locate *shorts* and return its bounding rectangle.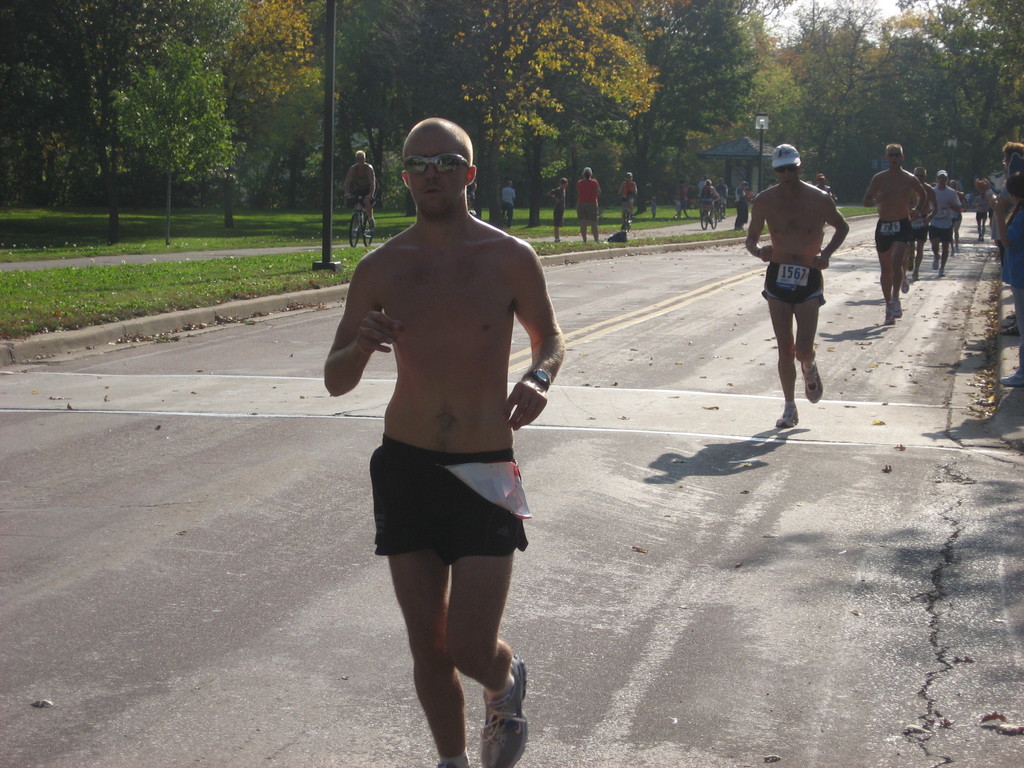
{"left": 925, "top": 227, "right": 952, "bottom": 241}.
